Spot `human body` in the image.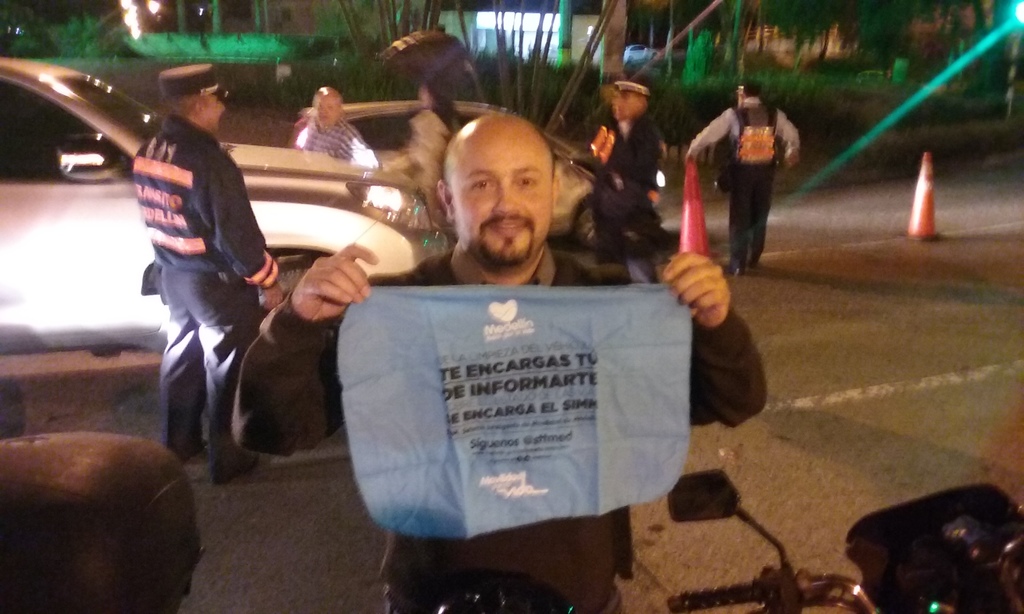
`human body` found at 128 118 276 491.
